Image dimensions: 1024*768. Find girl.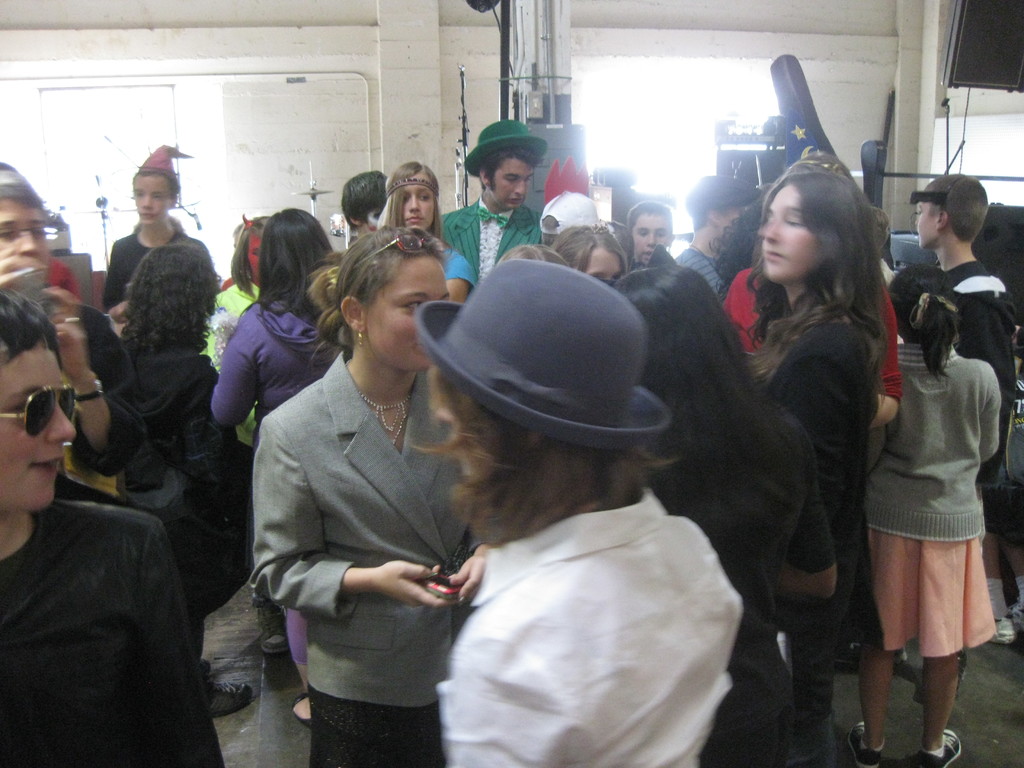
<bbox>376, 159, 477, 304</bbox>.
